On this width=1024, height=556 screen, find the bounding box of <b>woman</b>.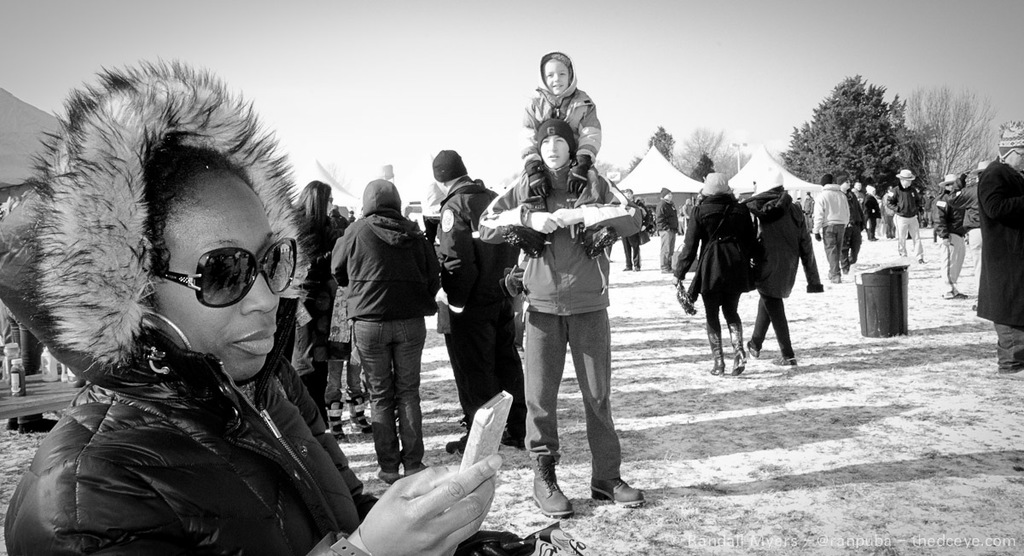
Bounding box: x1=284, y1=177, x2=346, y2=428.
